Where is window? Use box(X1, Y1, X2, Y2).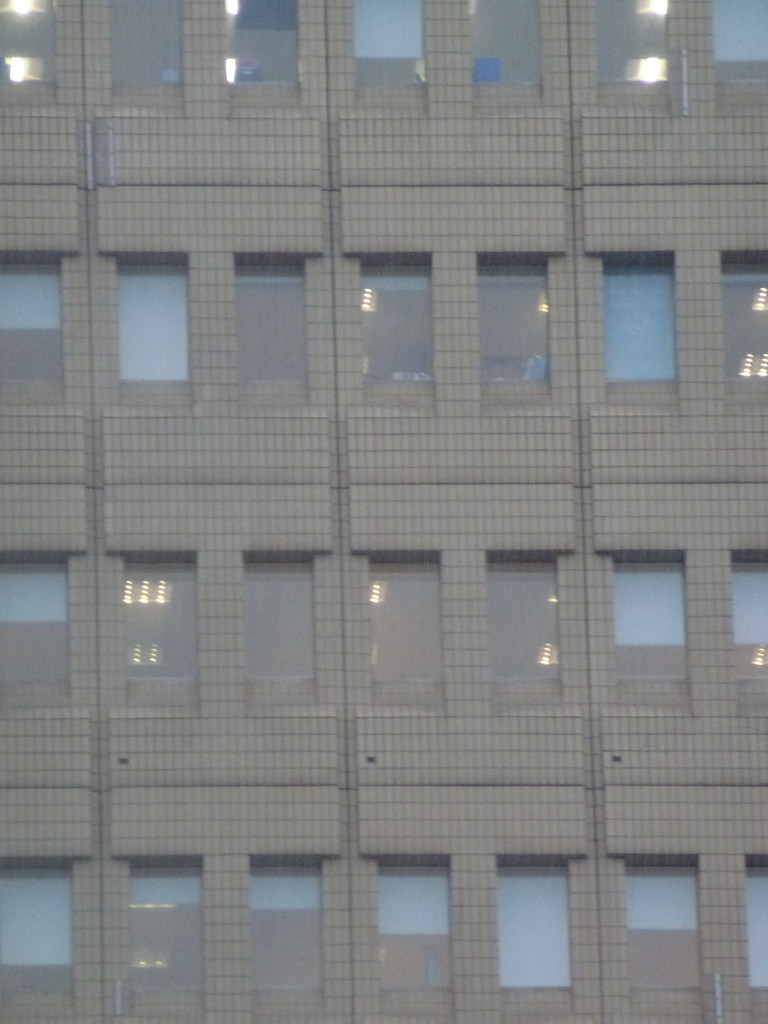
box(212, 0, 298, 99).
